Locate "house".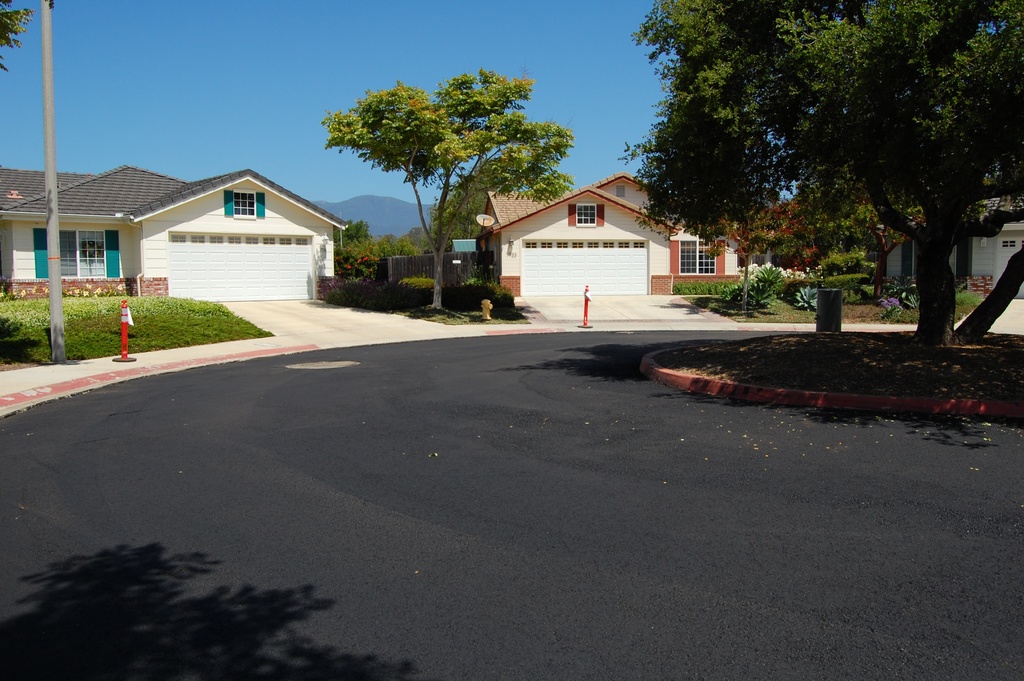
Bounding box: (x1=0, y1=162, x2=186, y2=309).
